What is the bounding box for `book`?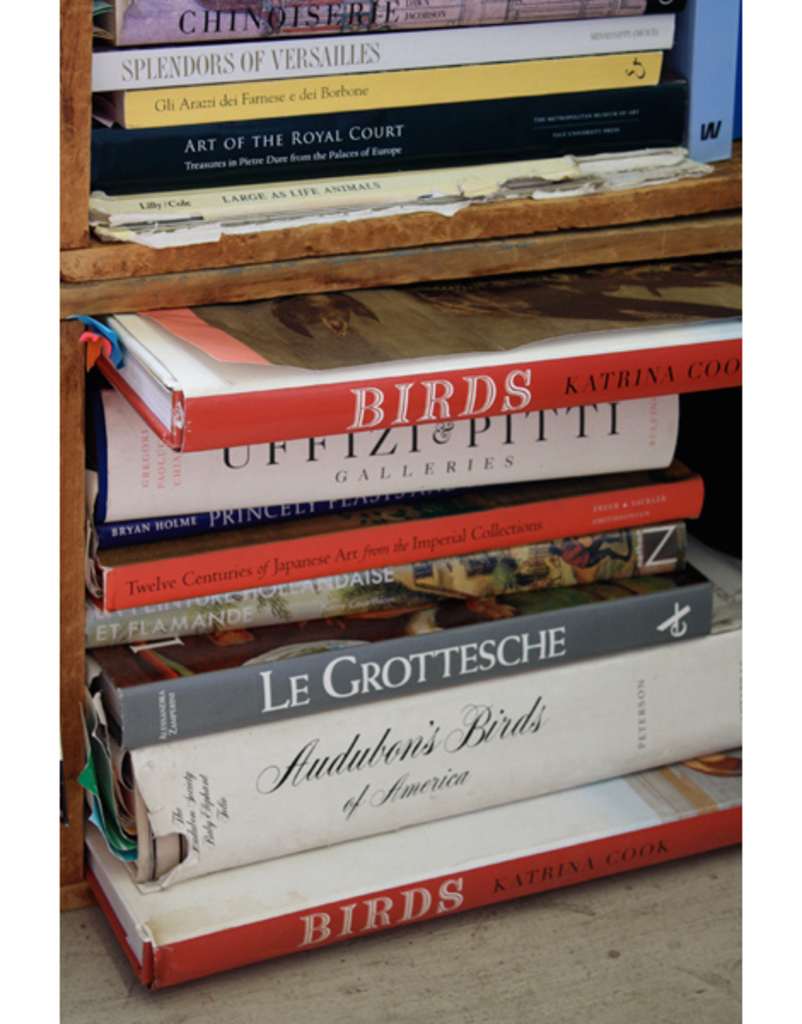
region(84, 469, 703, 616).
